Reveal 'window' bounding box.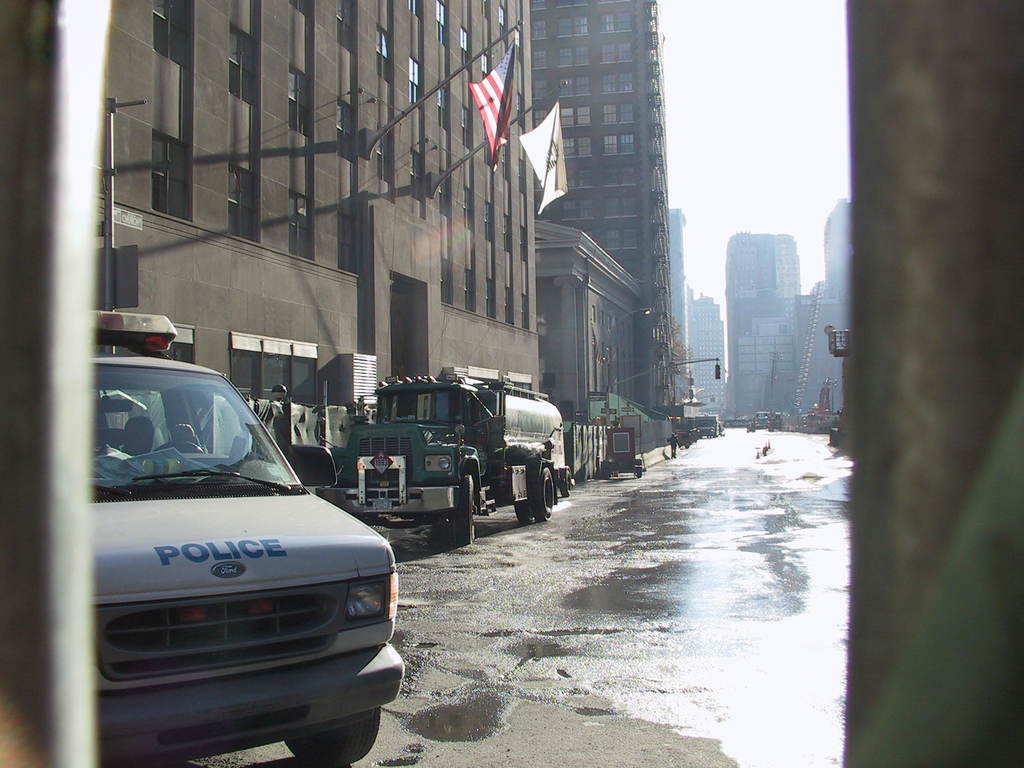
Revealed: (left=335, top=95, right=360, bottom=161).
